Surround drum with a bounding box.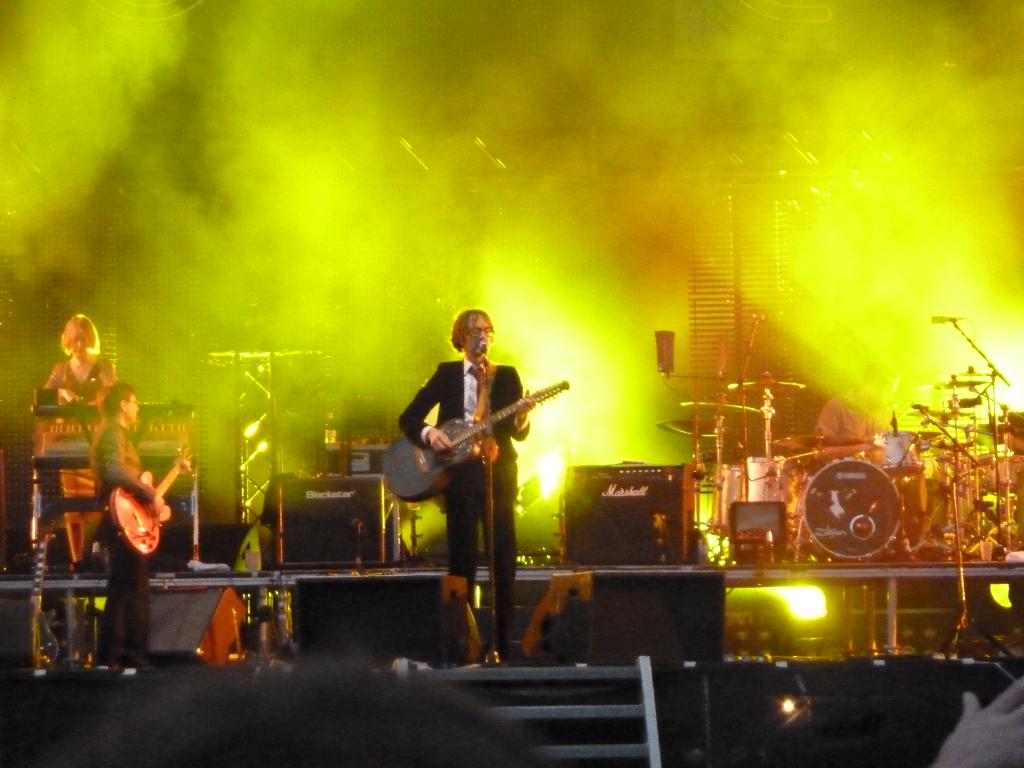
{"x1": 869, "y1": 429, "x2": 925, "y2": 482}.
